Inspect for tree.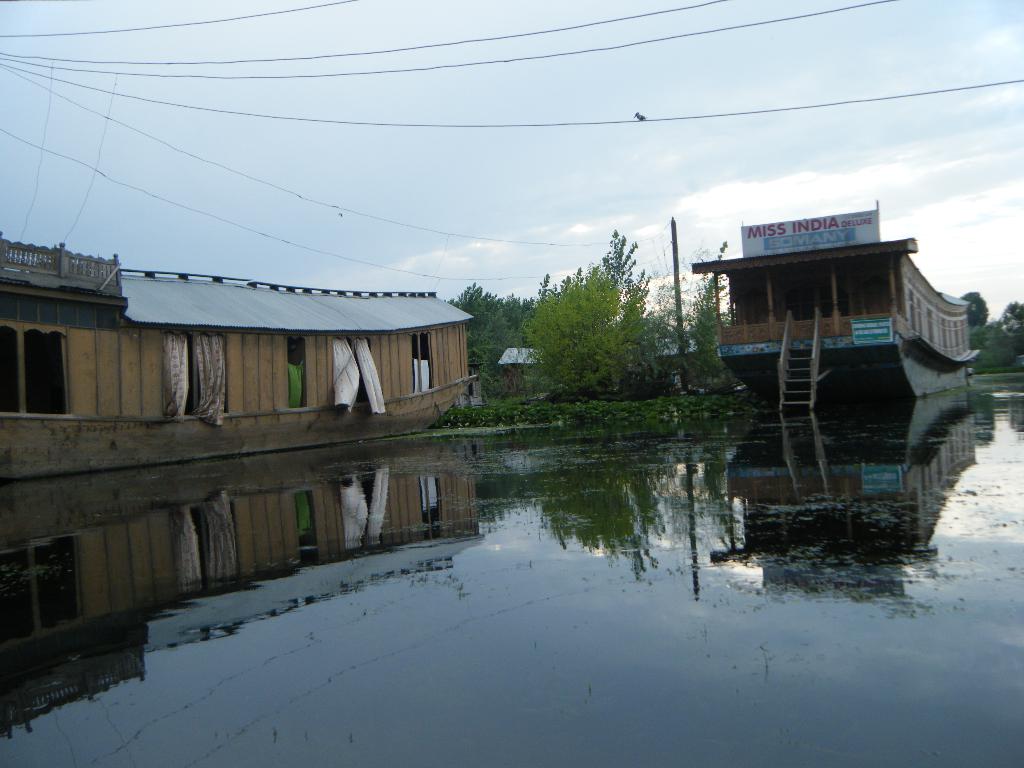
Inspection: detection(506, 230, 683, 396).
